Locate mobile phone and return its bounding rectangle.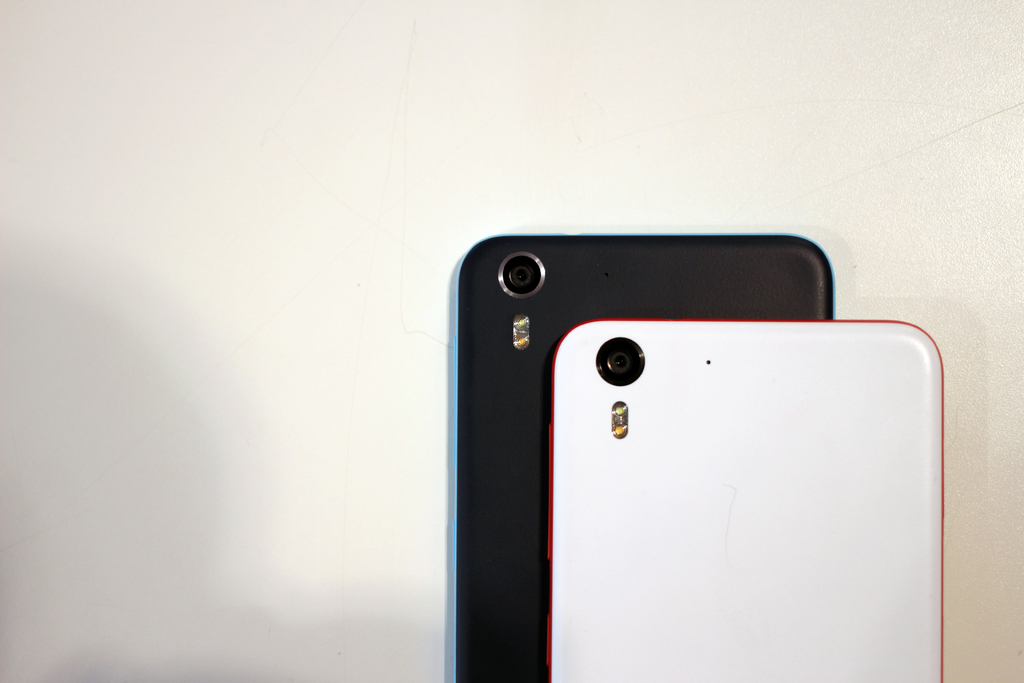
bbox(549, 317, 946, 682).
